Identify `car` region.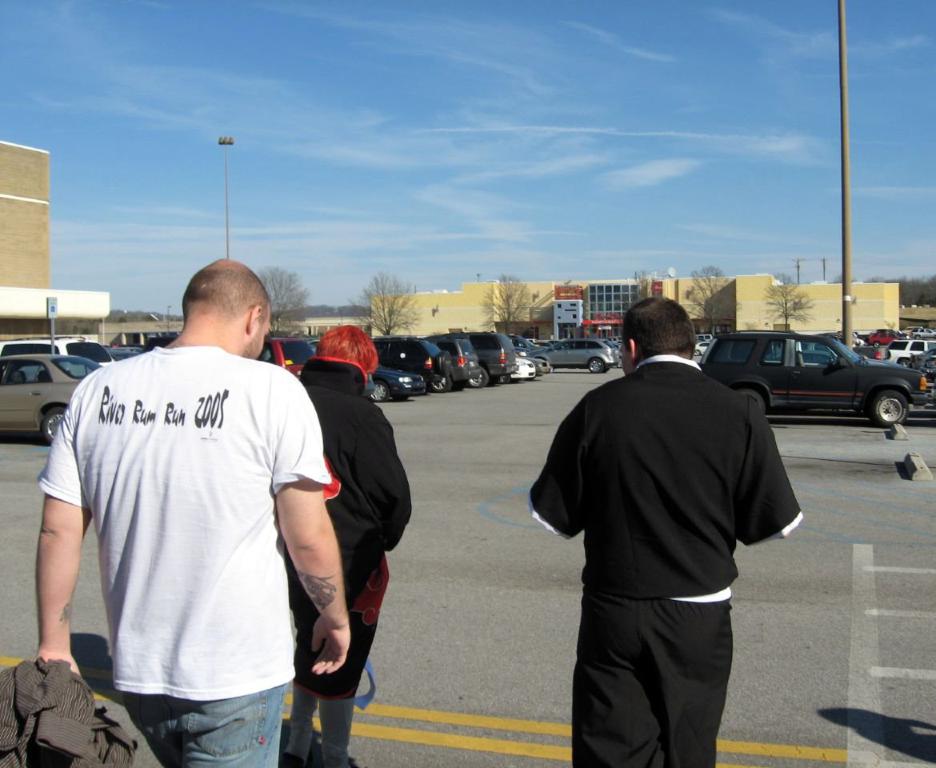
Region: [0,358,110,450].
